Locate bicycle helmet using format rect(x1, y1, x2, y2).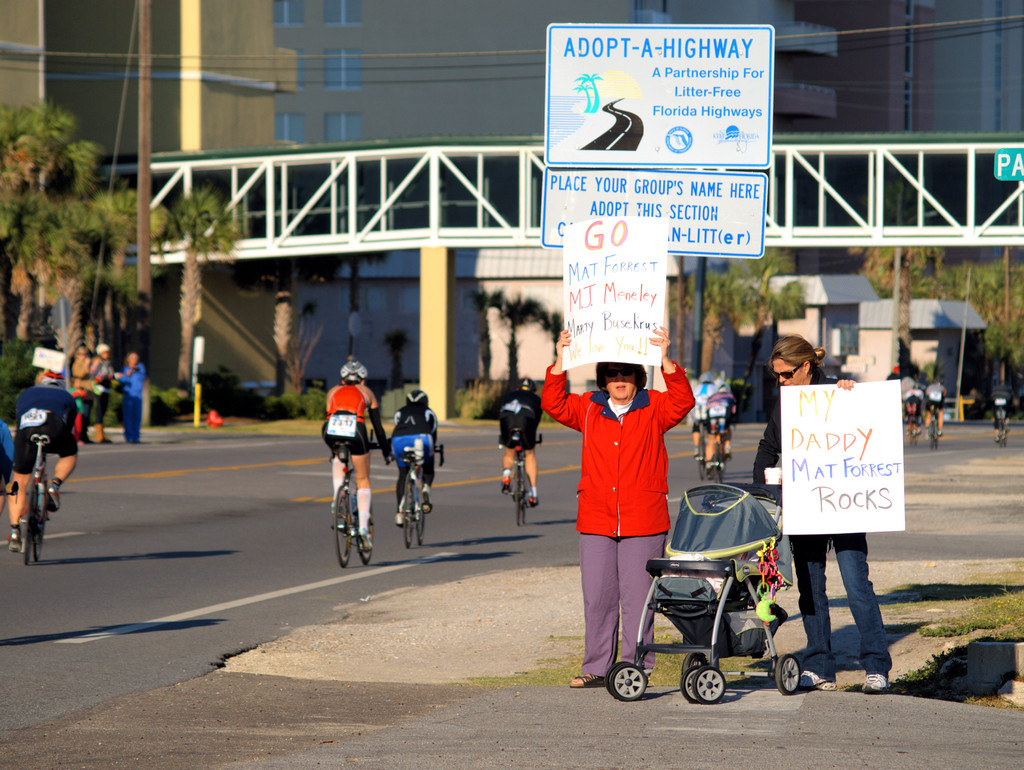
rect(408, 389, 420, 411).
